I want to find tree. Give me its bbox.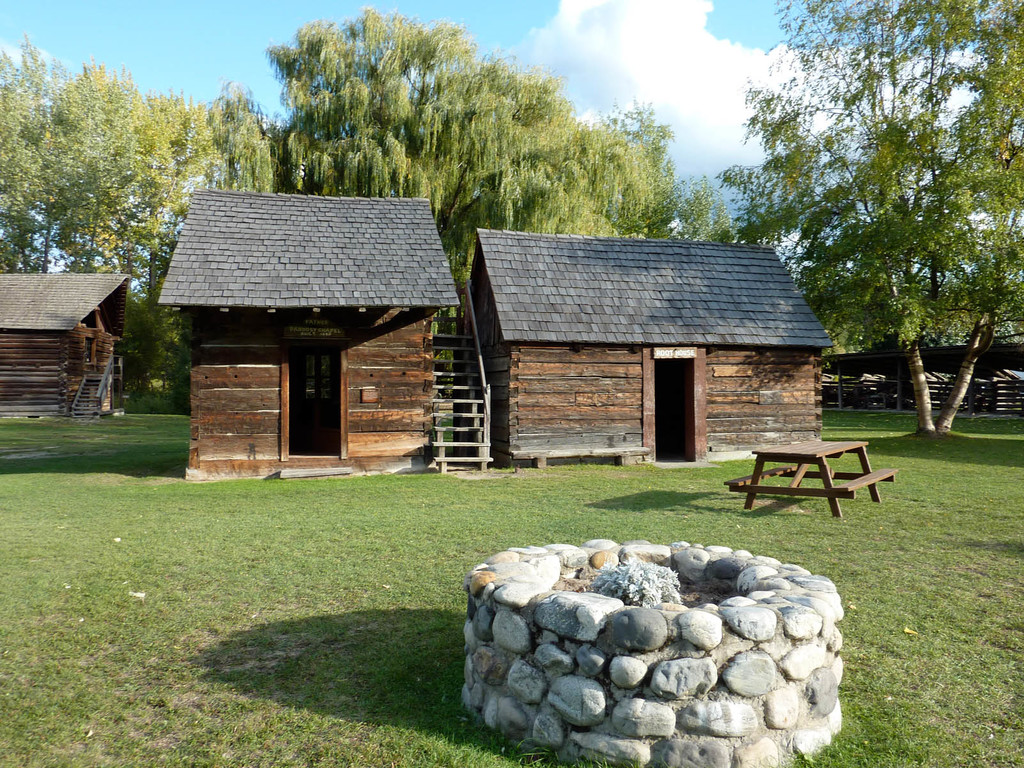
(270,3,665,402).
